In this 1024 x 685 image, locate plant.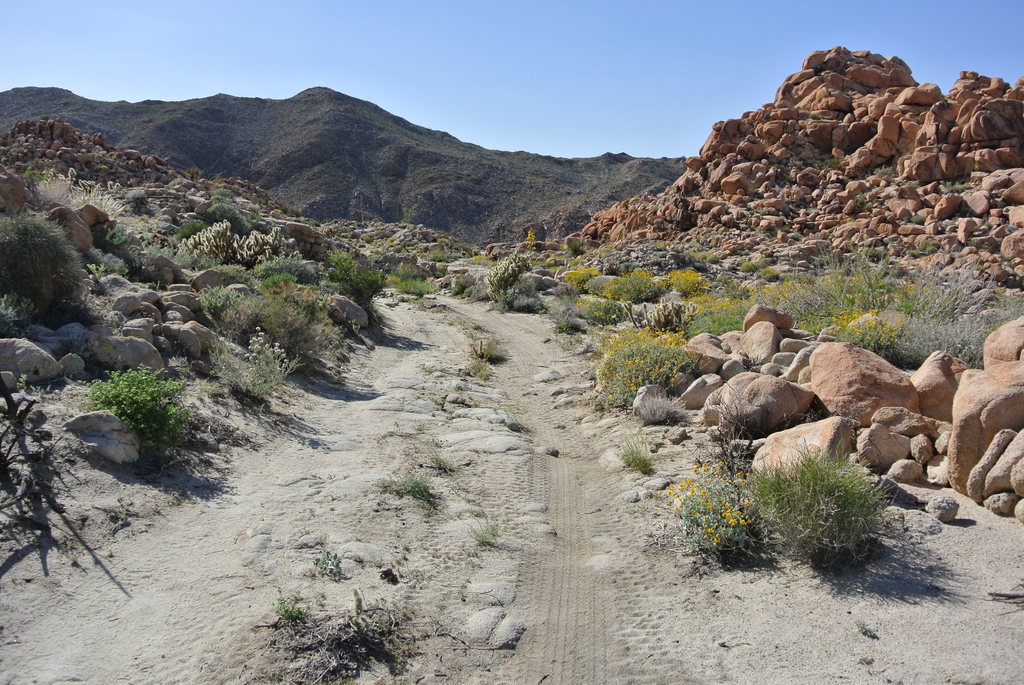
Bounding box: <box>16,371,56,395</box>.
